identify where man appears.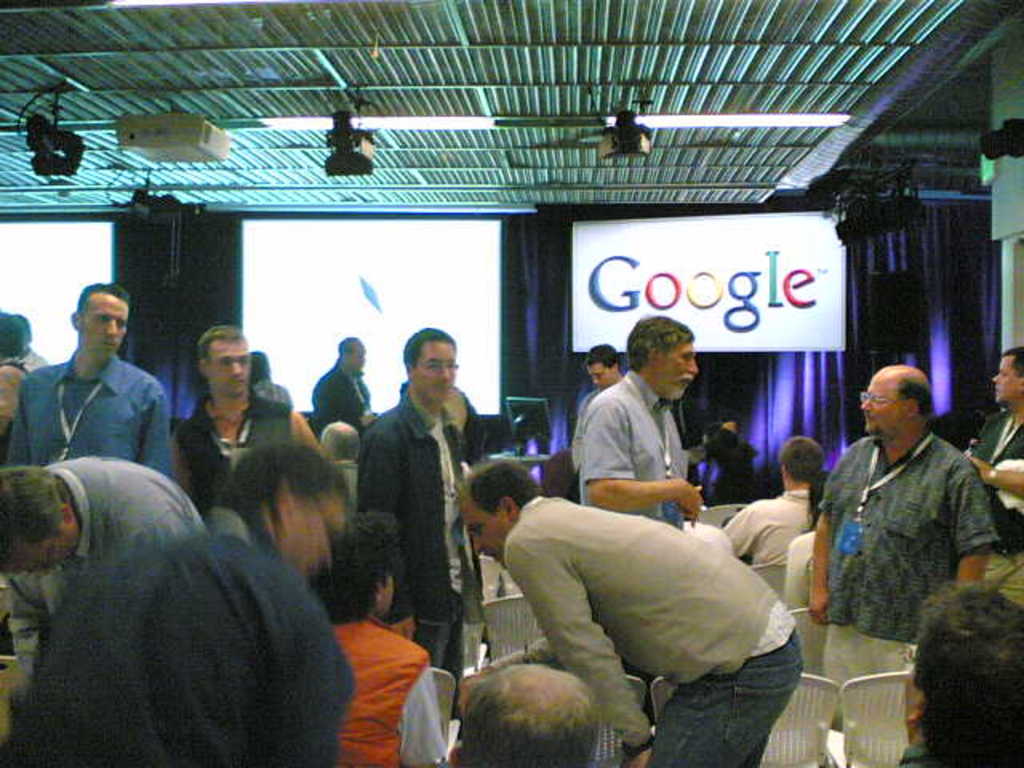
Appears at <bbox>0, 466, 213, 680</bbox>.
